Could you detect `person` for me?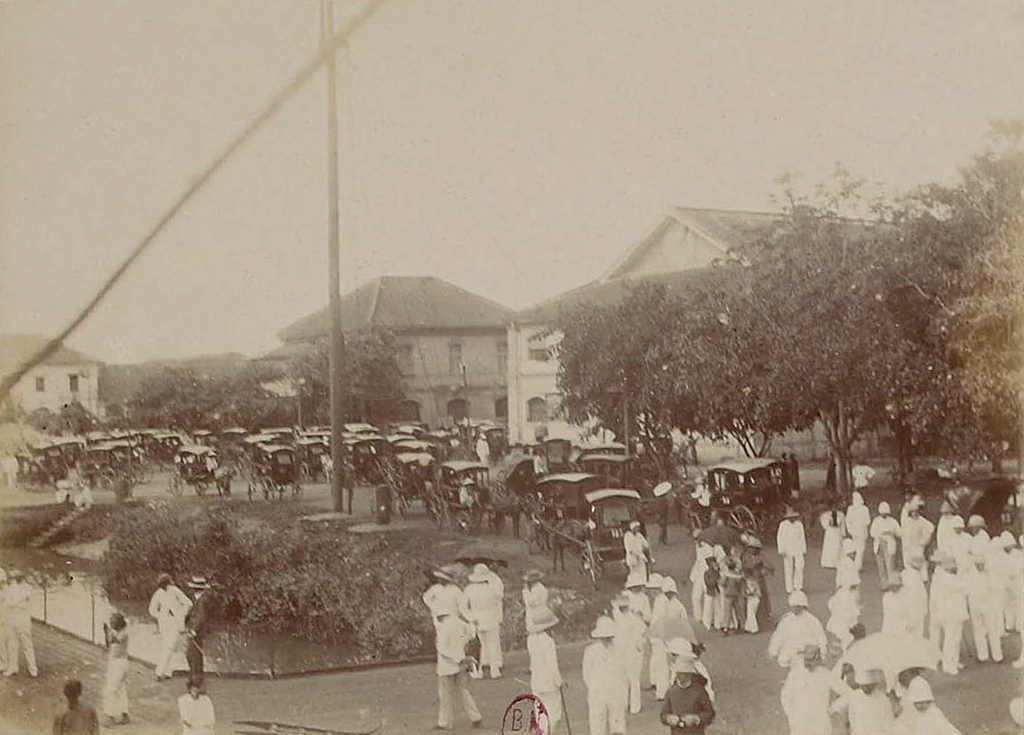
Detection result: [left=624, top=575, right=652, bottom=679].
